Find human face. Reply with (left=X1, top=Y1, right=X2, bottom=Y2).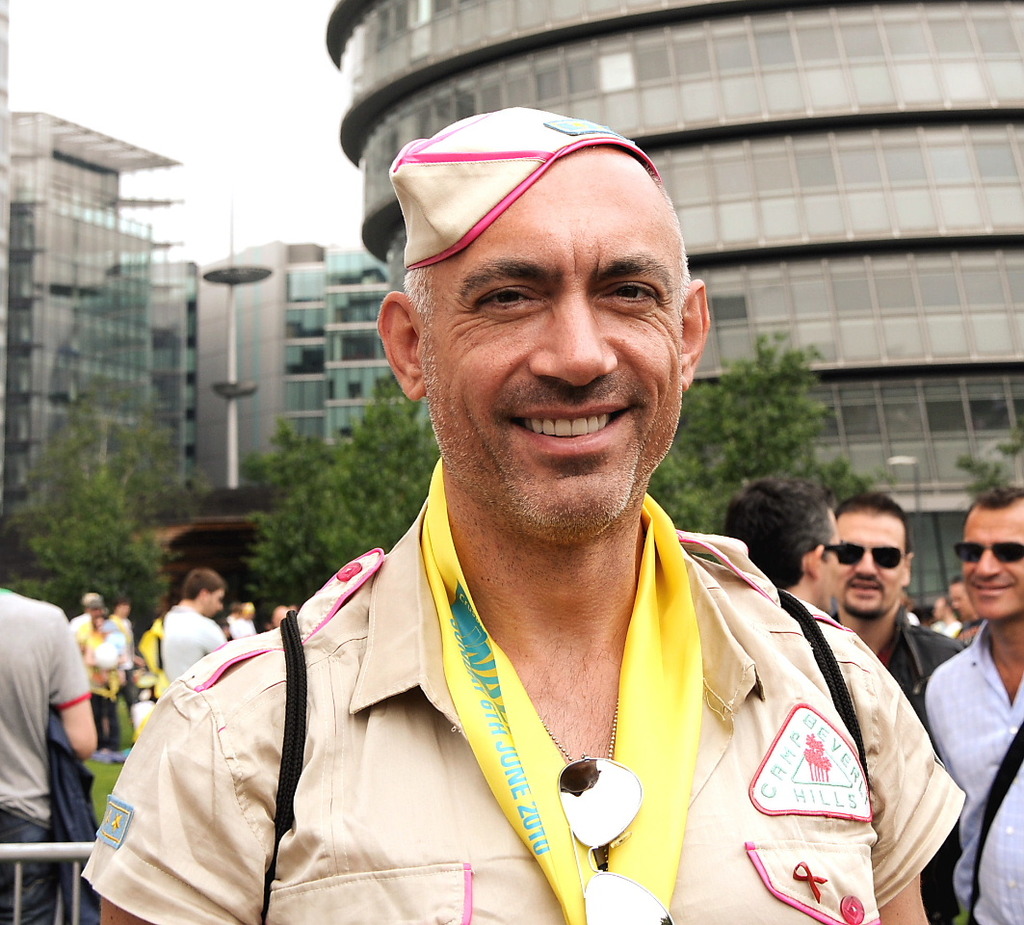
(left=820, top=514, right=840, bottom=609).
